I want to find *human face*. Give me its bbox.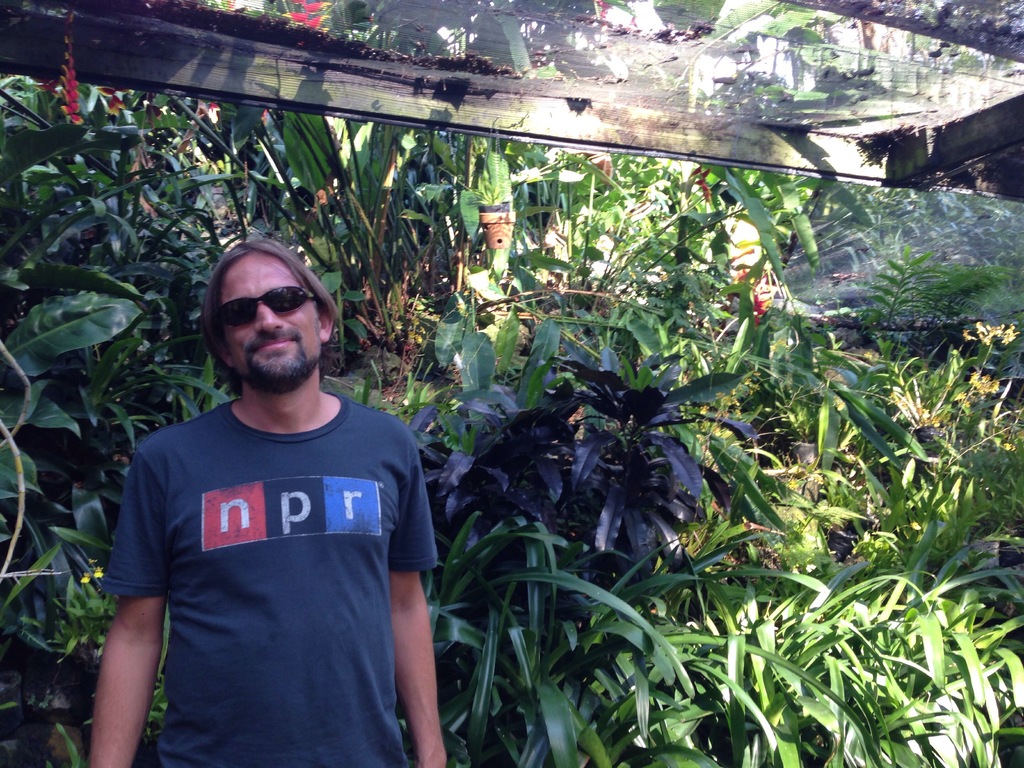
[x1=221, y1=249, x2=322, y2=379].
